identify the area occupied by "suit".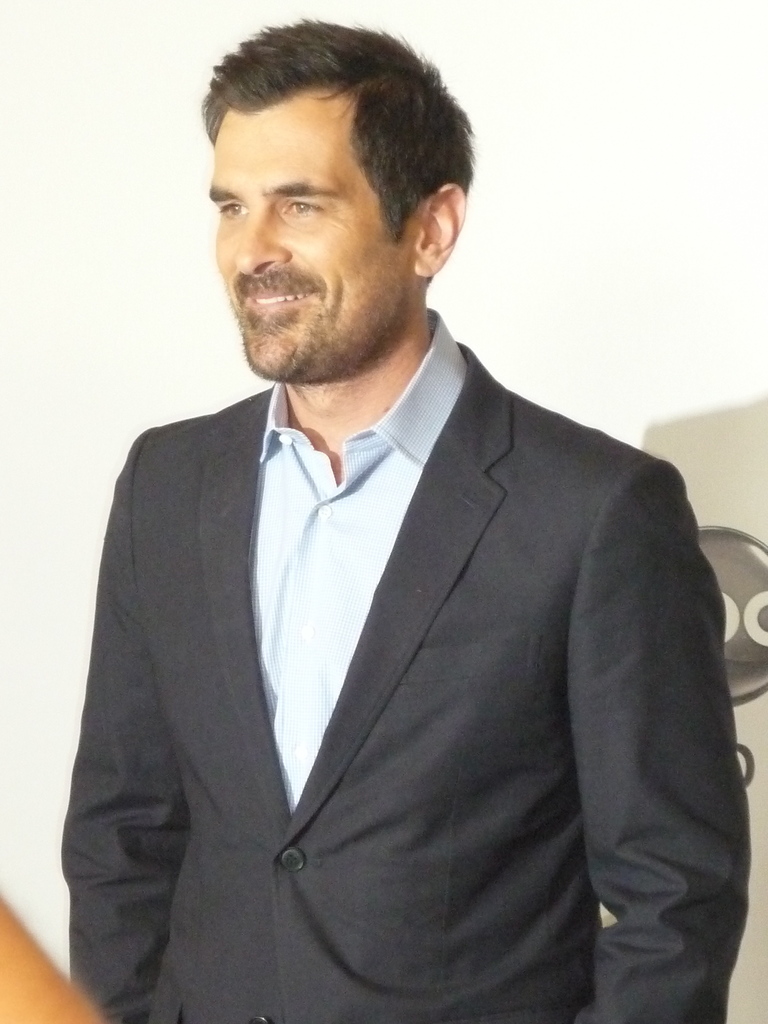
Area: <box>60,196,724,1022</box>.
